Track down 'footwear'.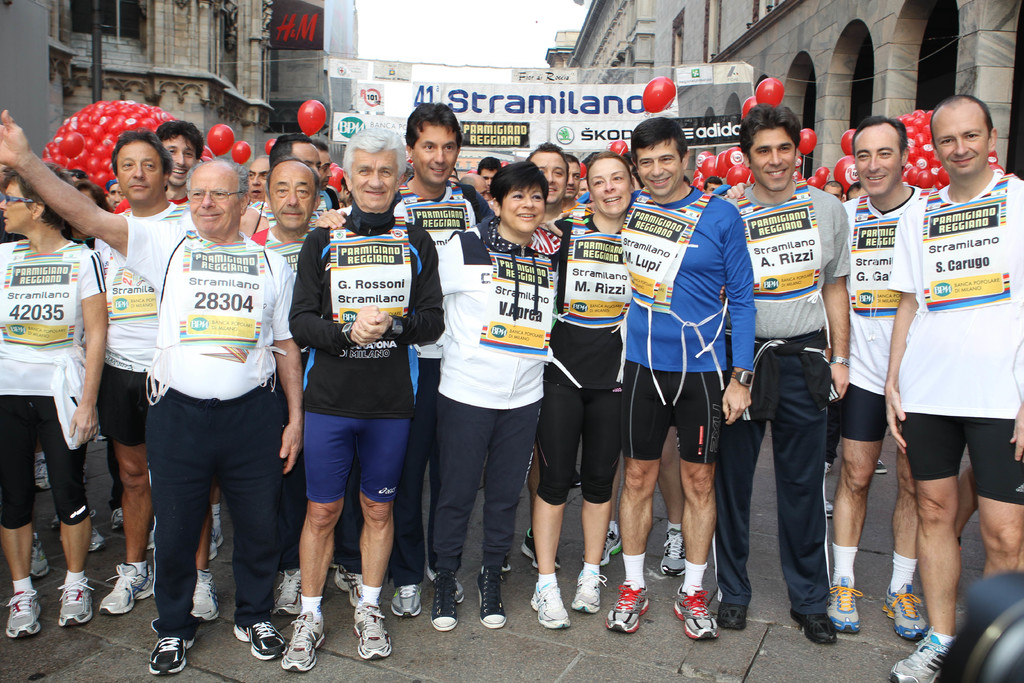
Tracked to locate(573, 570, 605, 614).
